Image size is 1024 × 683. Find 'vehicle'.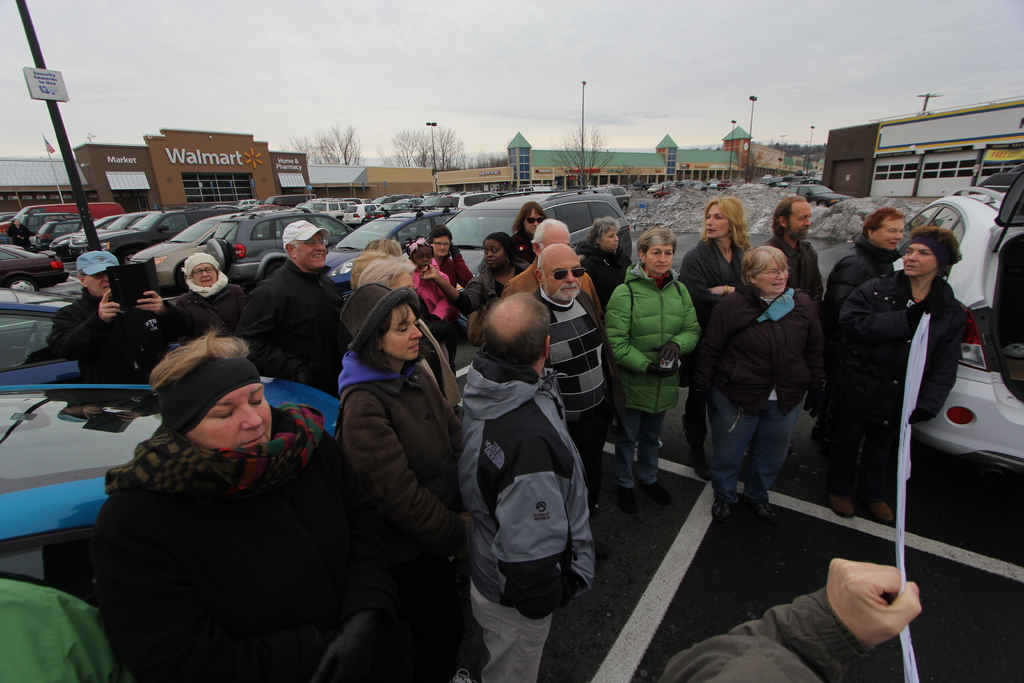
<region>0, 208, 24, 236</region>.
